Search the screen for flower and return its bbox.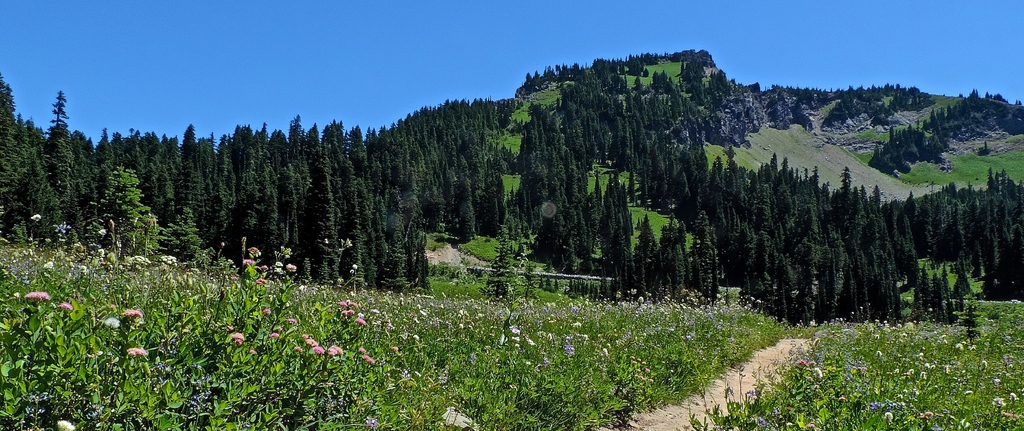
Found: 812,362,828,376.
